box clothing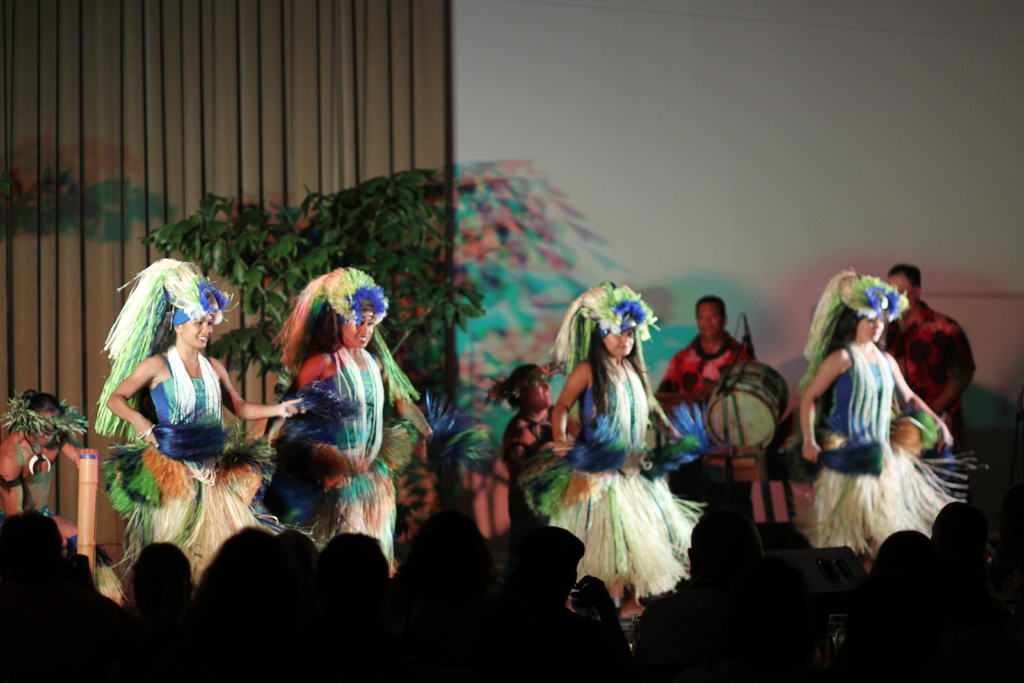
[664, 336, 745, 395]
